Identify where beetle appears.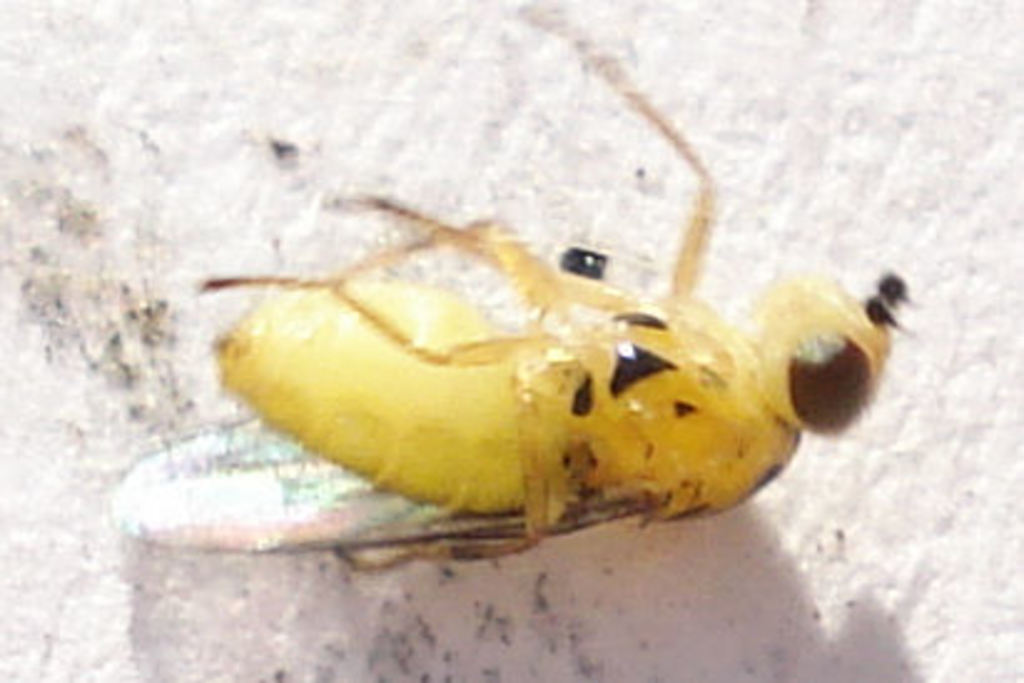
Appears at 152 60 904 561.
